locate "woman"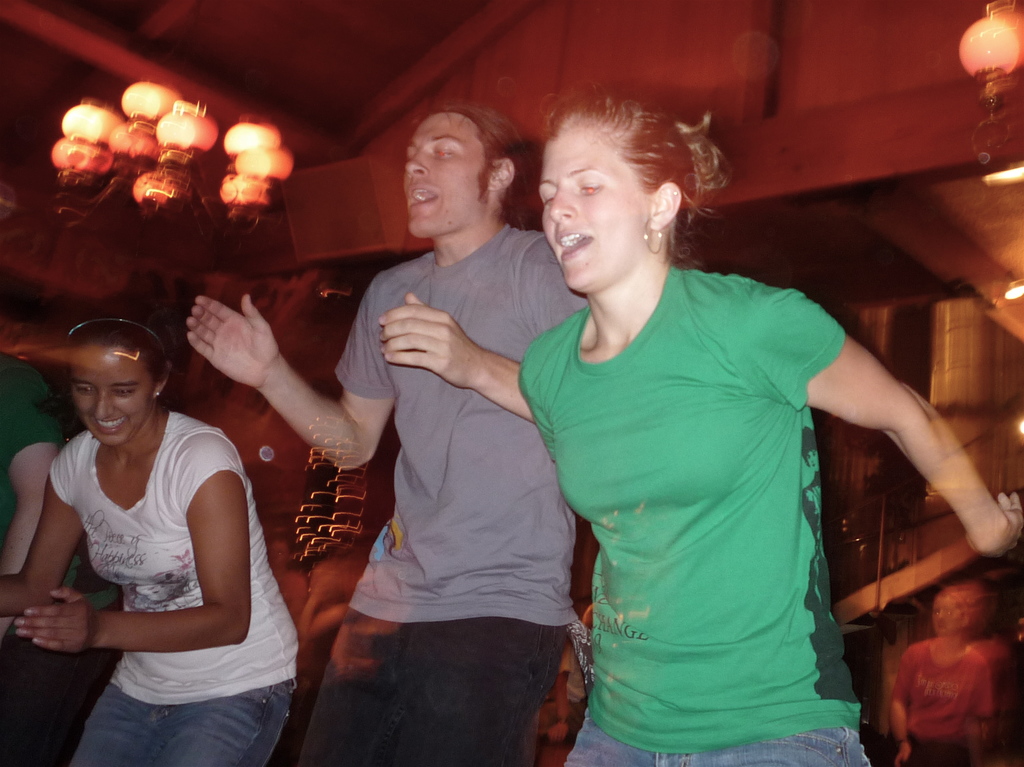
x1=0, y1=293, x2=307, y2=761
